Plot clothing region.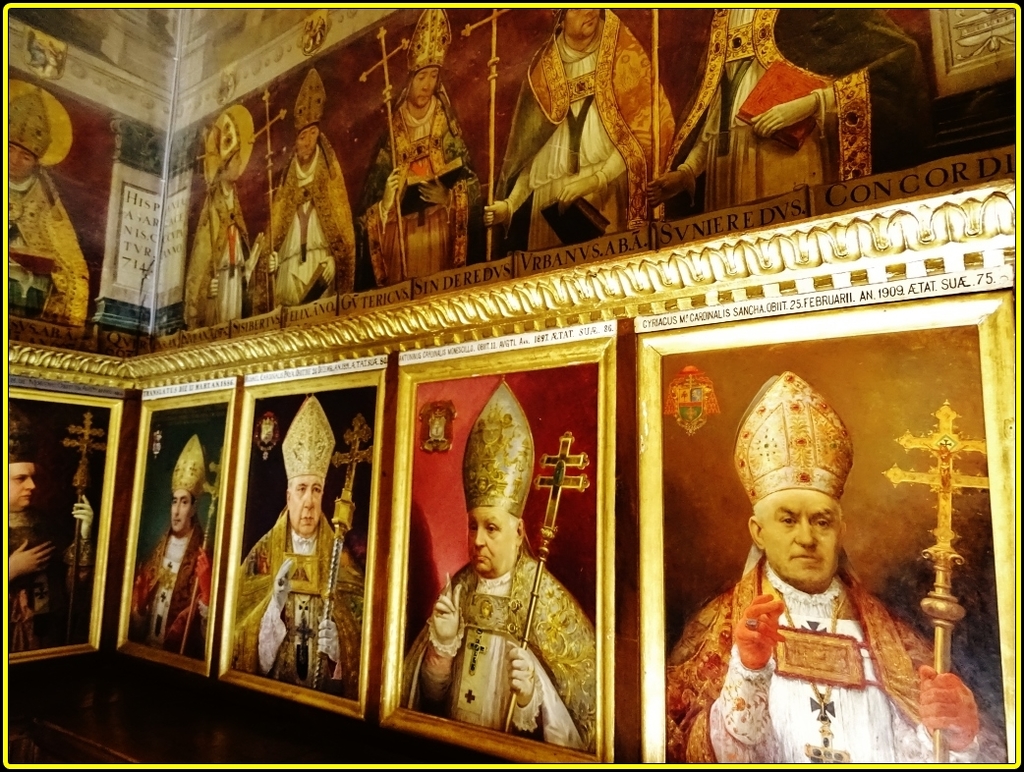
Plotted at x1=404, y1=554, x2=595, y2=753.
